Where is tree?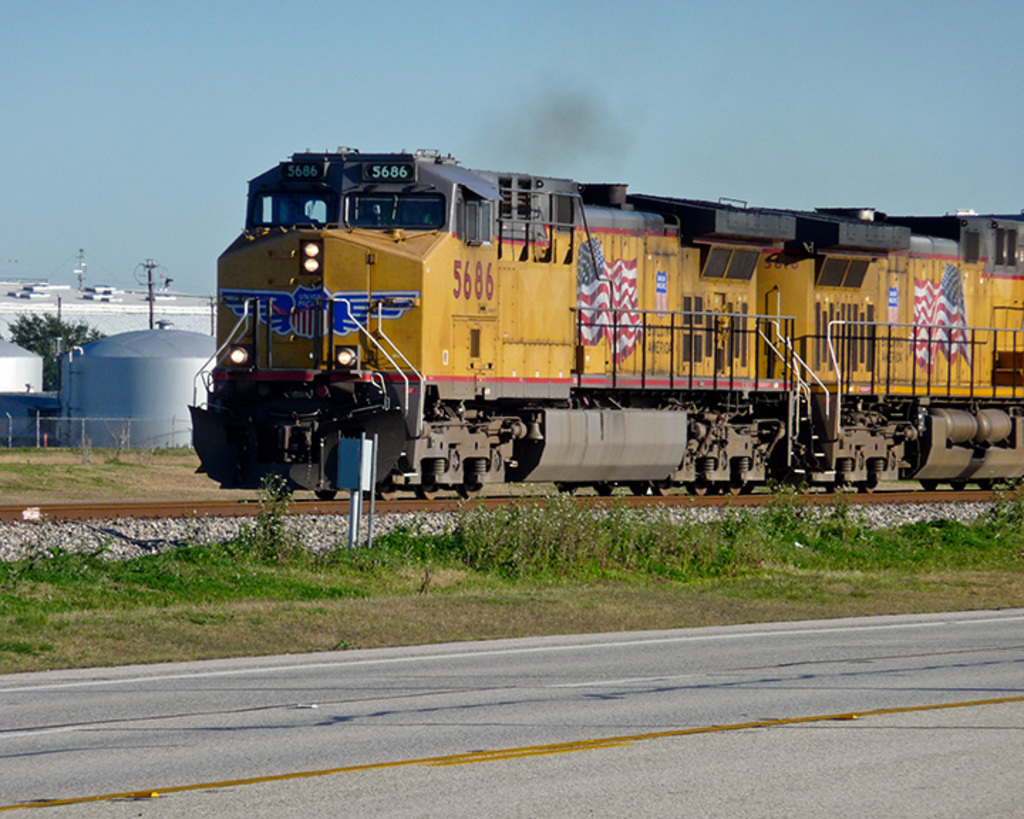
(x1=7, y1=313, x2=107, y2=392).
